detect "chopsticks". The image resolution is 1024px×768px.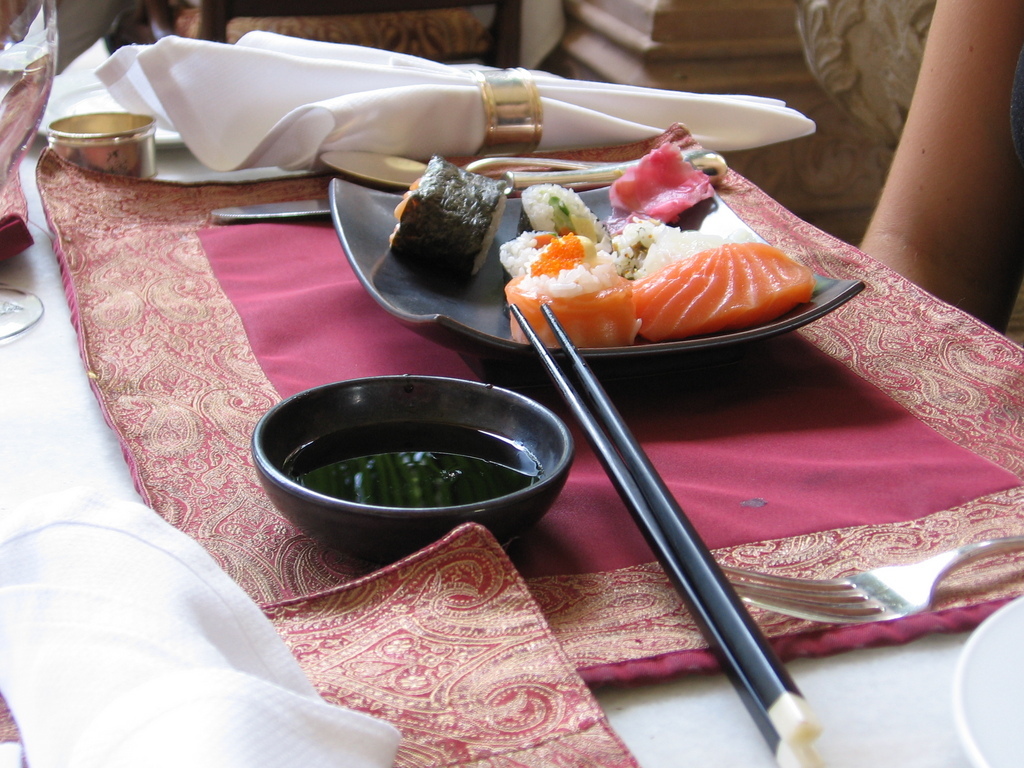
BBox(512, 304, 819, 767).
